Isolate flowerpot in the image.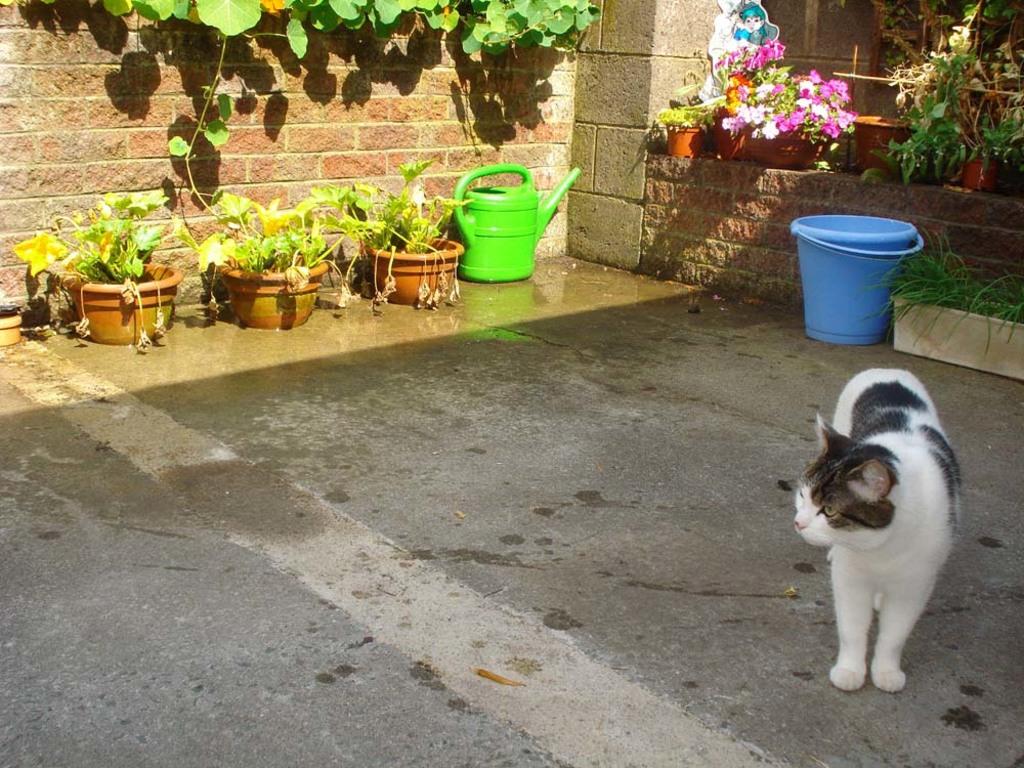
Isolated region: 63, 258, 184, 346.
